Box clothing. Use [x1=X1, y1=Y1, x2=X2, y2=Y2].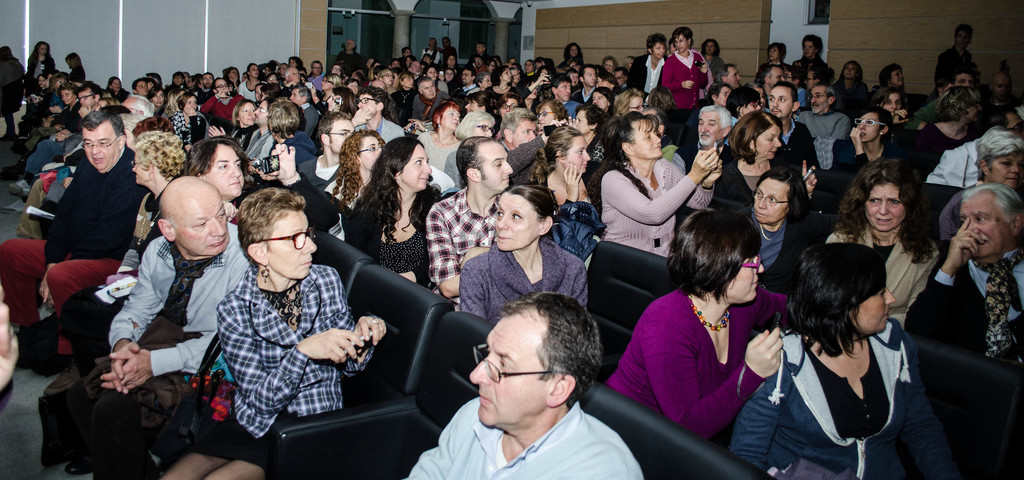
[x1=729, y1=317, x2=959, y2=479].
